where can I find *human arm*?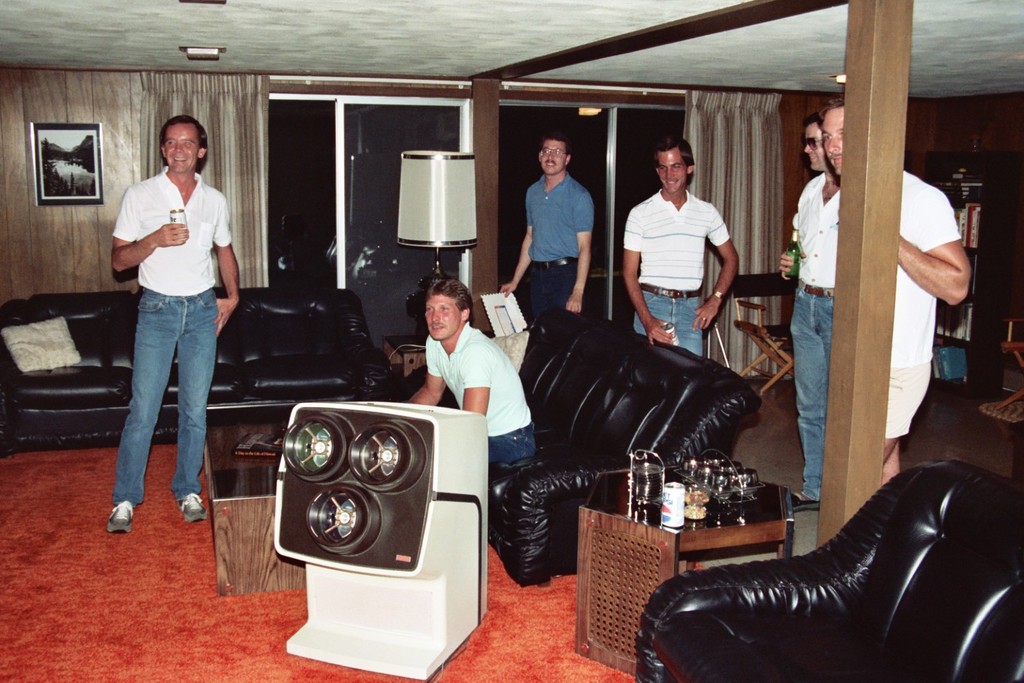
You can find it at [500,187,535,295].
